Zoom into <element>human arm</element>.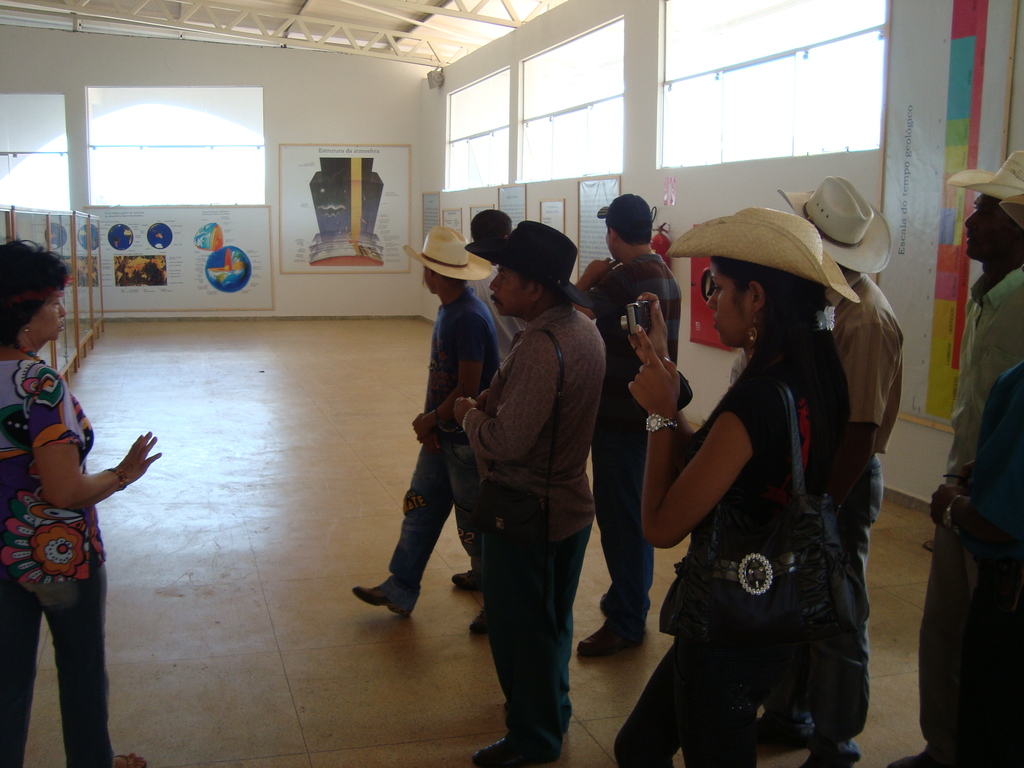
Zoom target: box(570, 254, 624, 320).
